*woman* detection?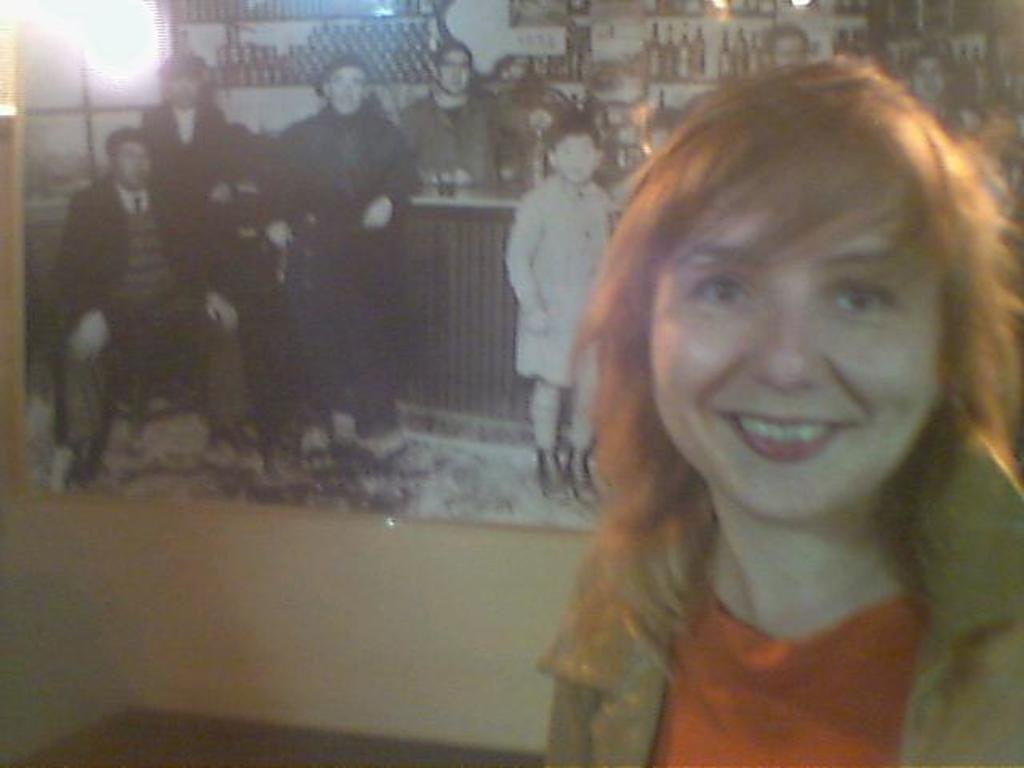
[478,59,1023,757]
